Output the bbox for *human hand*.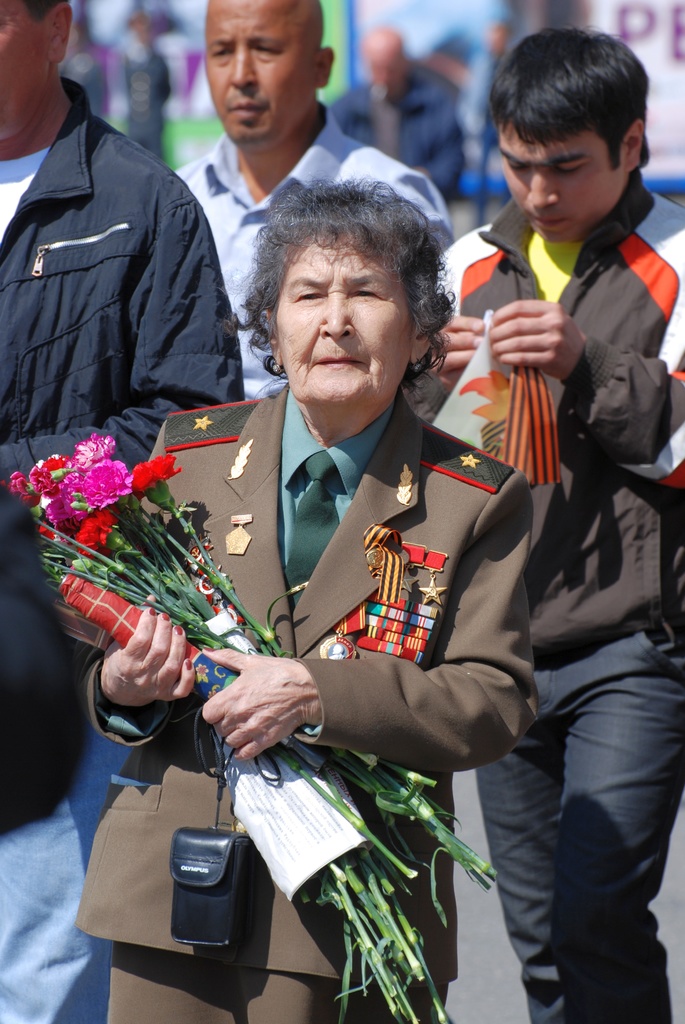
[101, 596, 198, 708].
